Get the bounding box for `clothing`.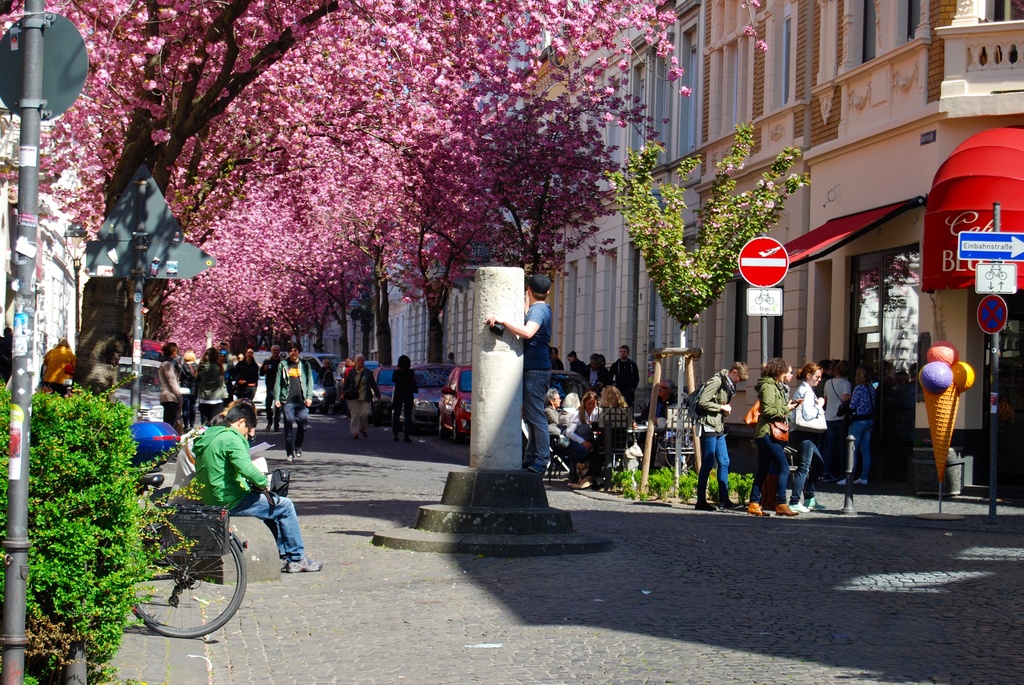
x1=589 y1=402 x2=634 y2=478.
